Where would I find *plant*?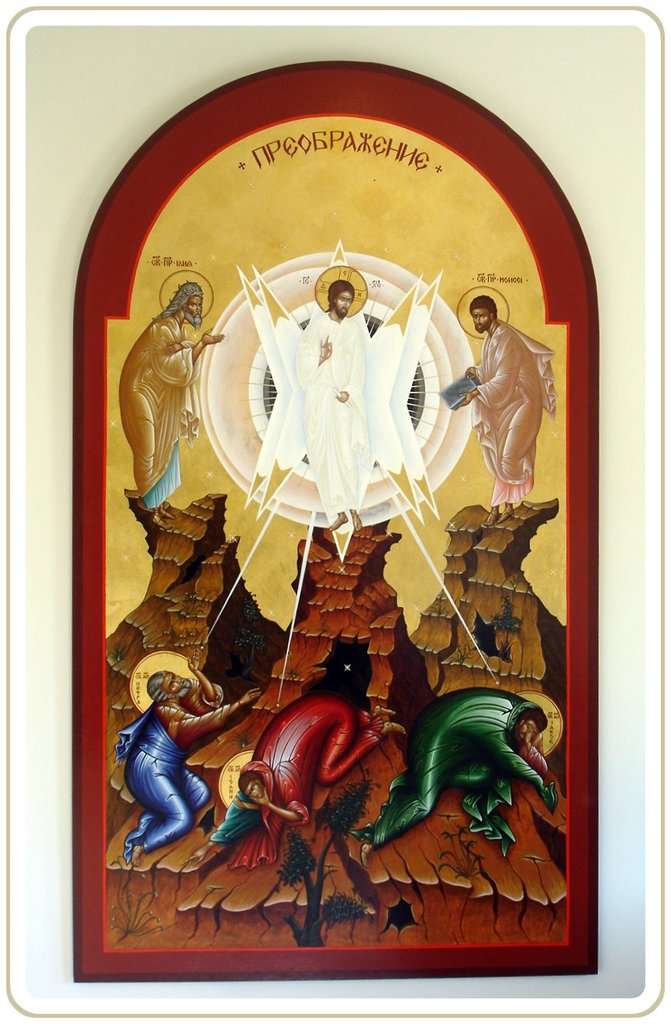
At [left=175, top=585, right=207, bottom=623].
